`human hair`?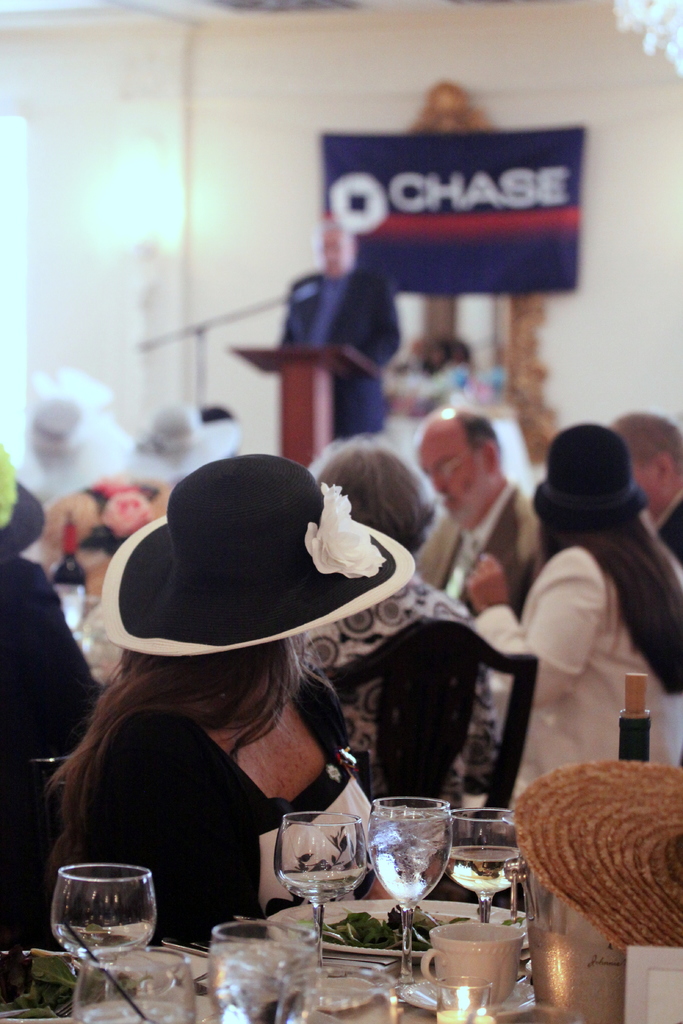
BBox(456, 407, 502, 444)
